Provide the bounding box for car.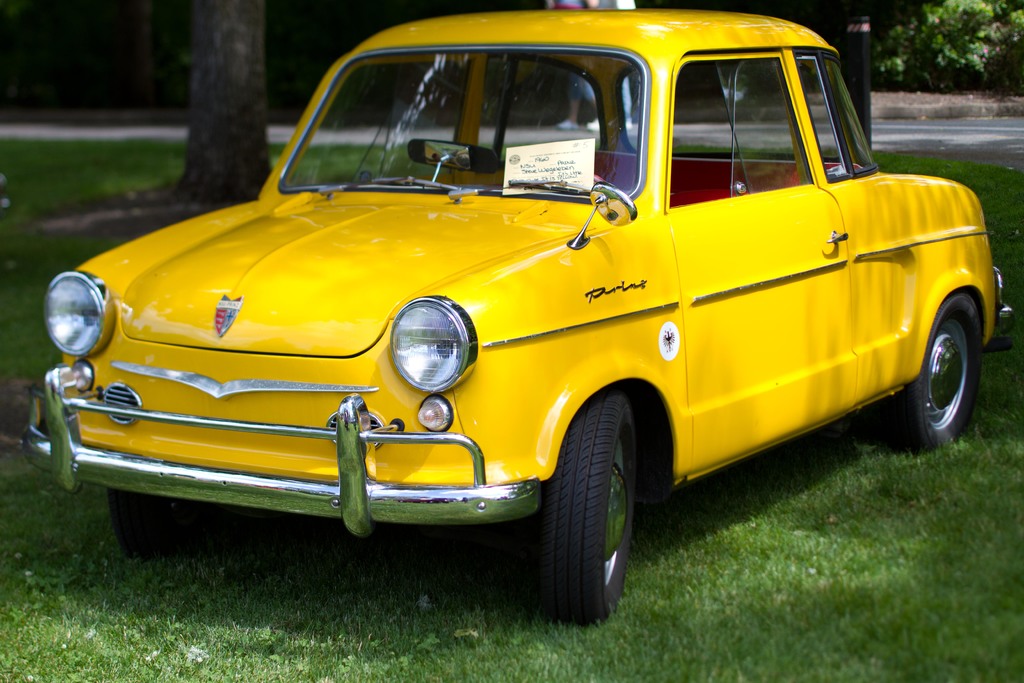
left=70, top=13, right=988, bottom=618.
